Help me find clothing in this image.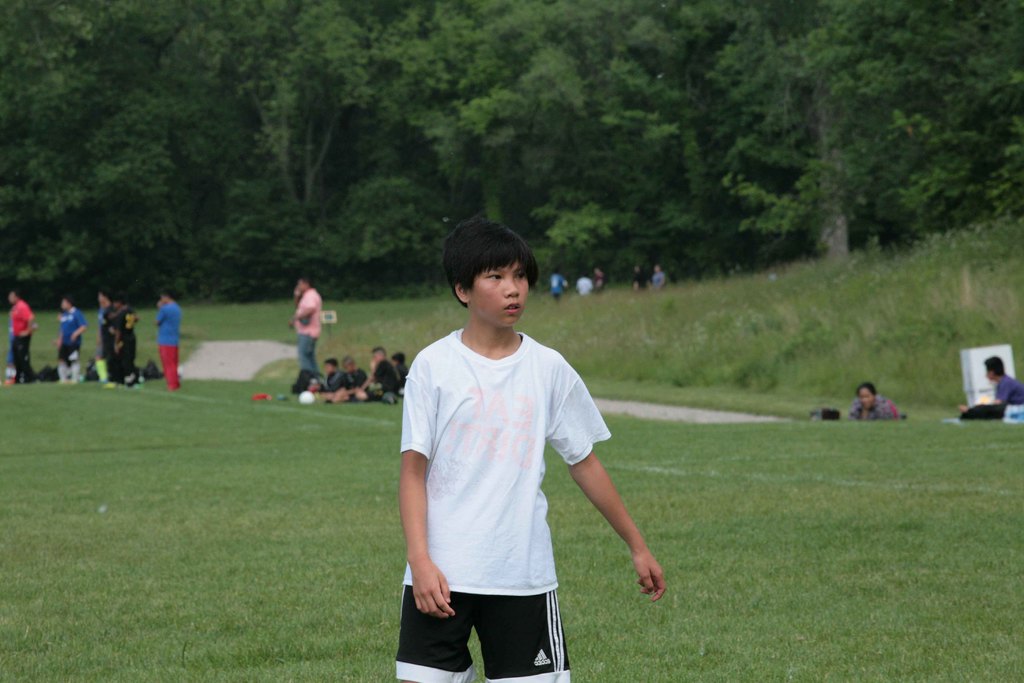
Found it: x1=549, y1=272, x2=565, y2=299.
